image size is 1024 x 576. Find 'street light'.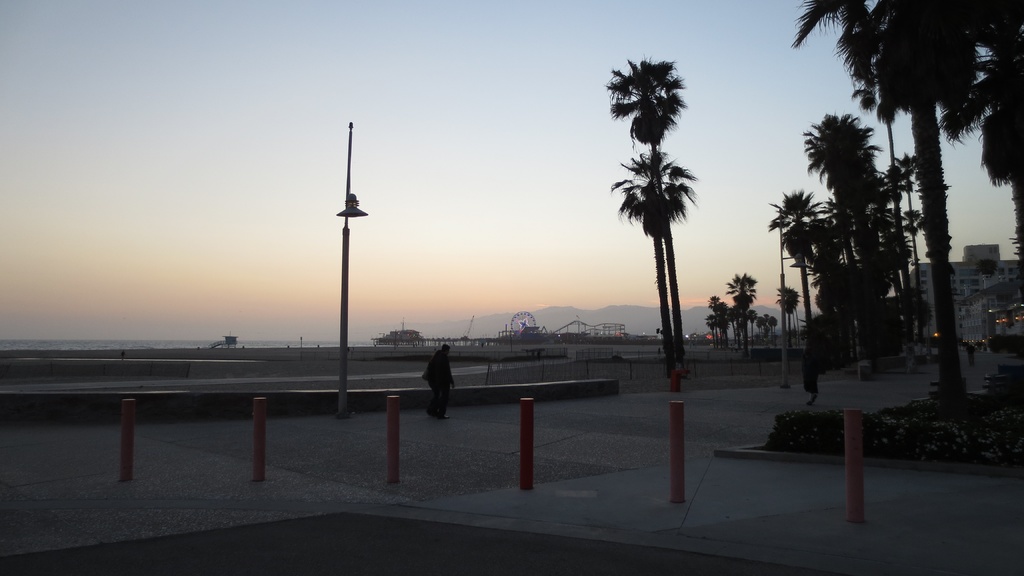
337,118,365,409.
